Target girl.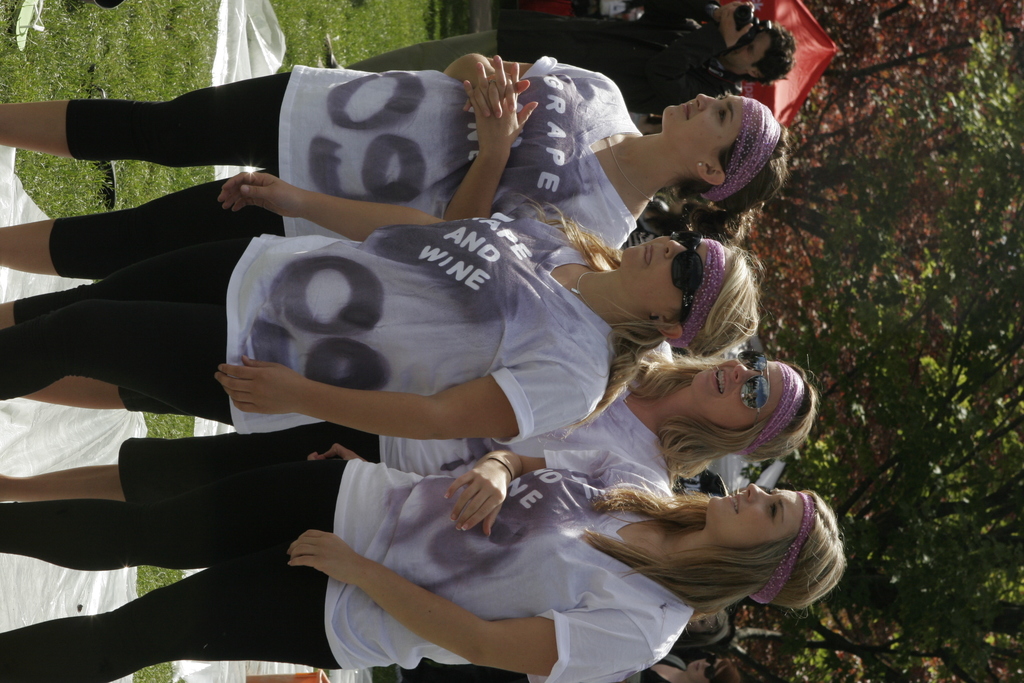
Target region: (left=0, top=56, right=783, bottom=280).
